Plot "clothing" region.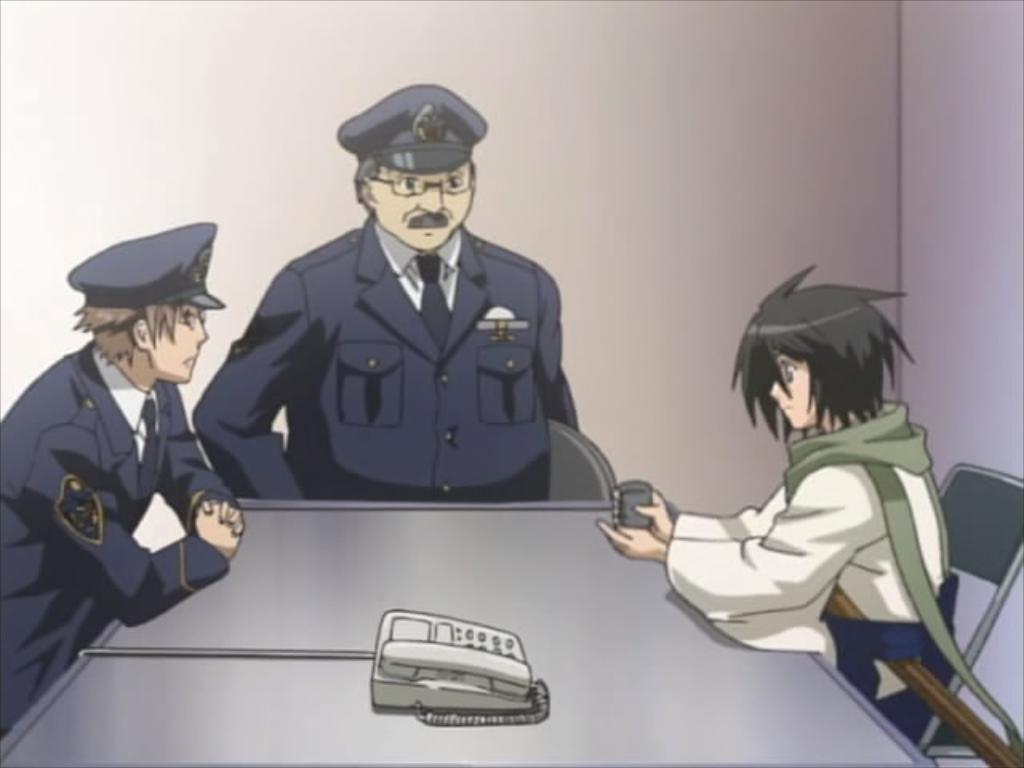
Plotted at region(0, 339, 238, 730).
